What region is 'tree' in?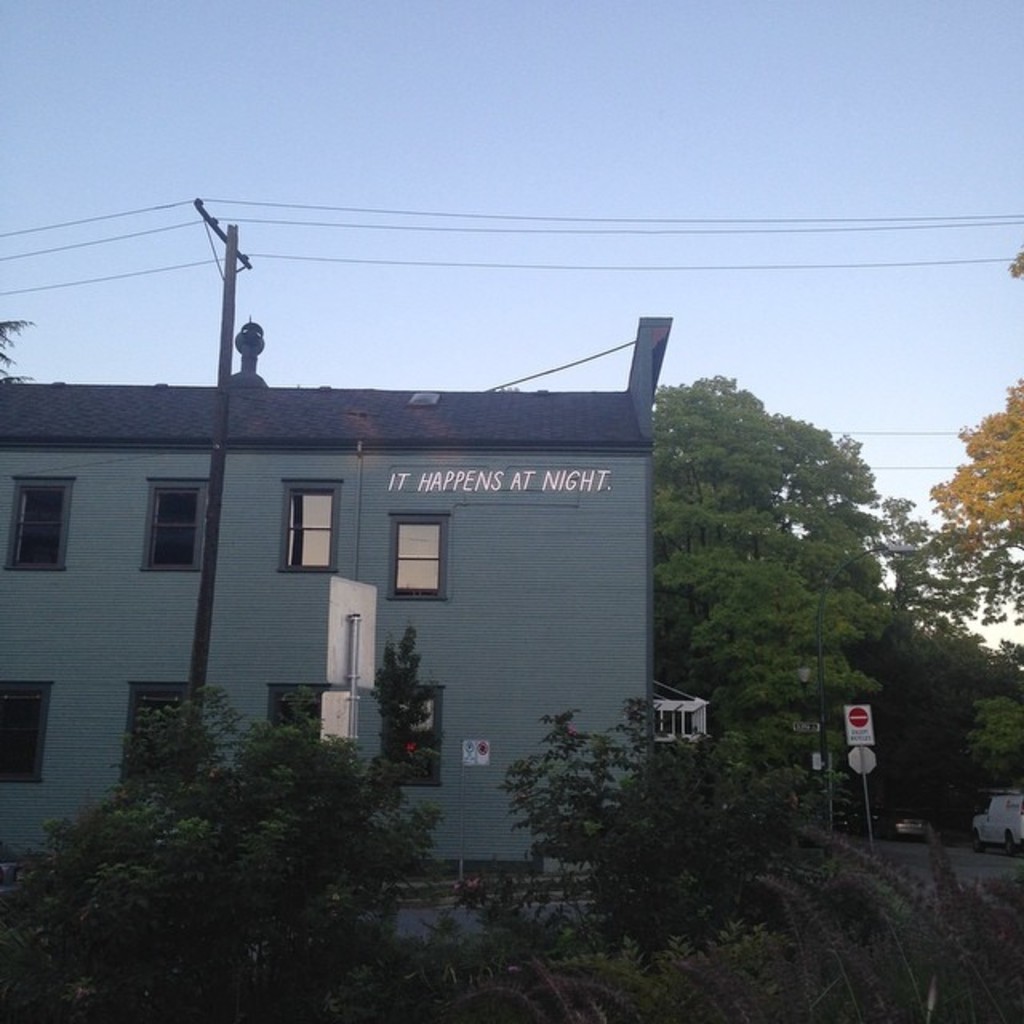
51,654,488,984.
